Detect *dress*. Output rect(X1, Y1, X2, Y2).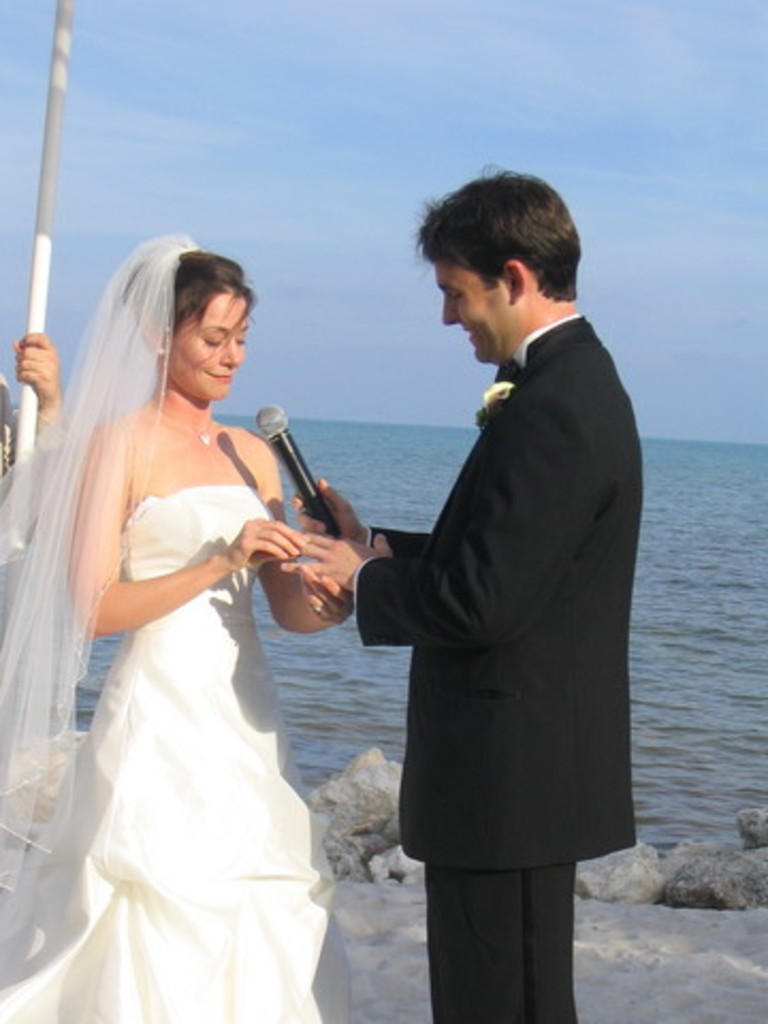
rect(26, 346, 346, 1013).
